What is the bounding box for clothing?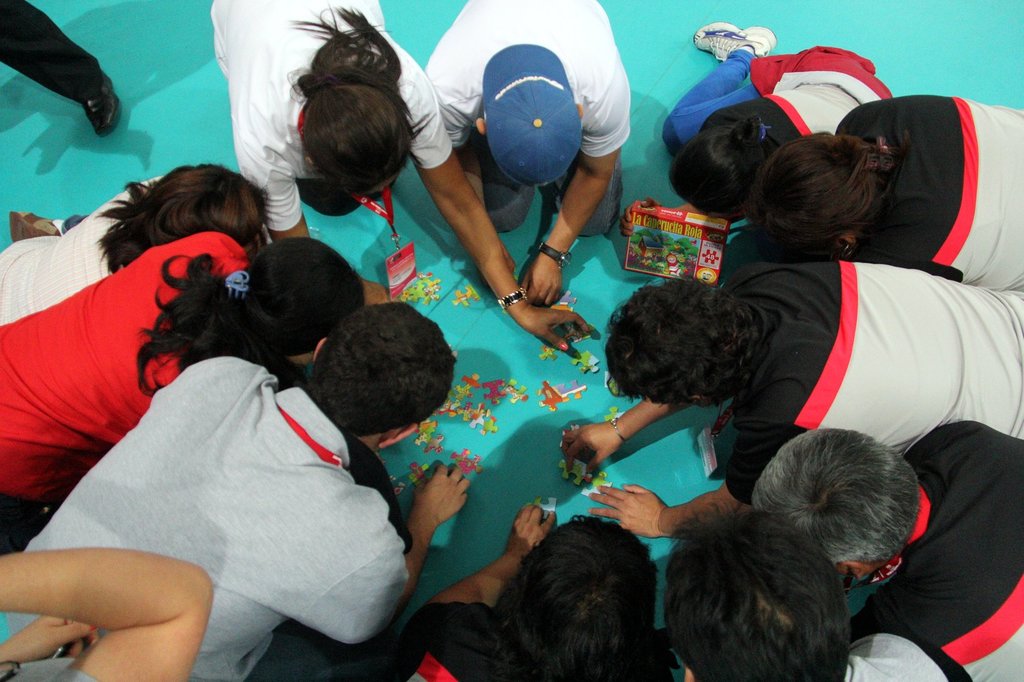
(x1=6, y1=356, x2=411, y2=681).
